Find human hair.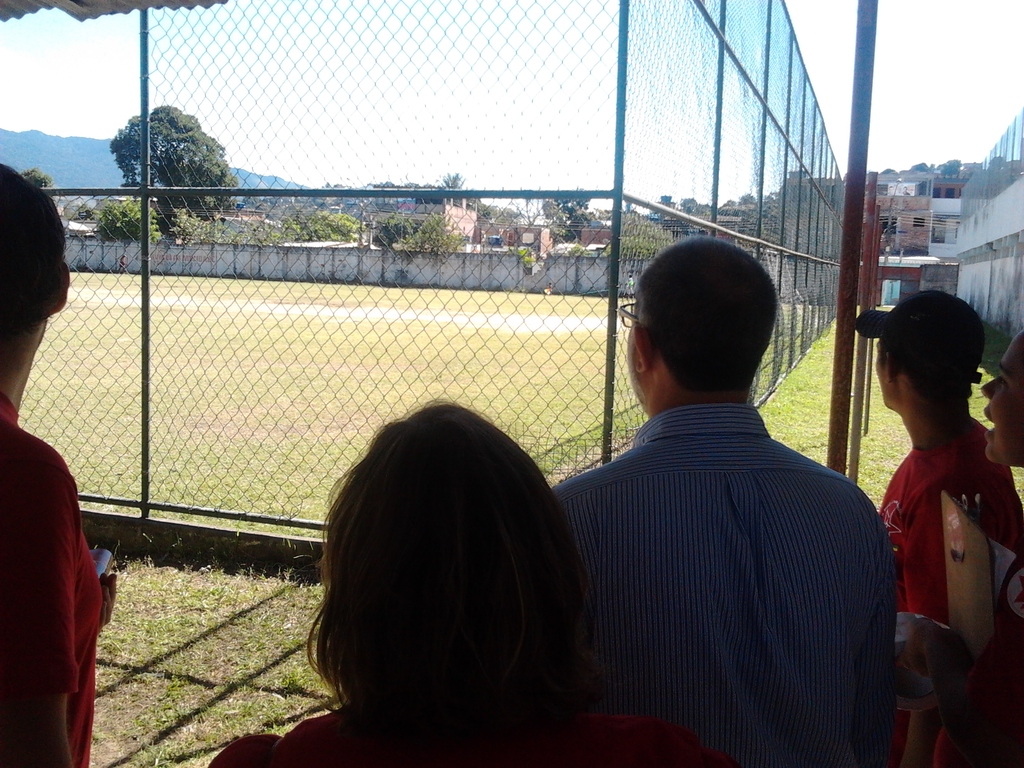
634:232:783:395.
